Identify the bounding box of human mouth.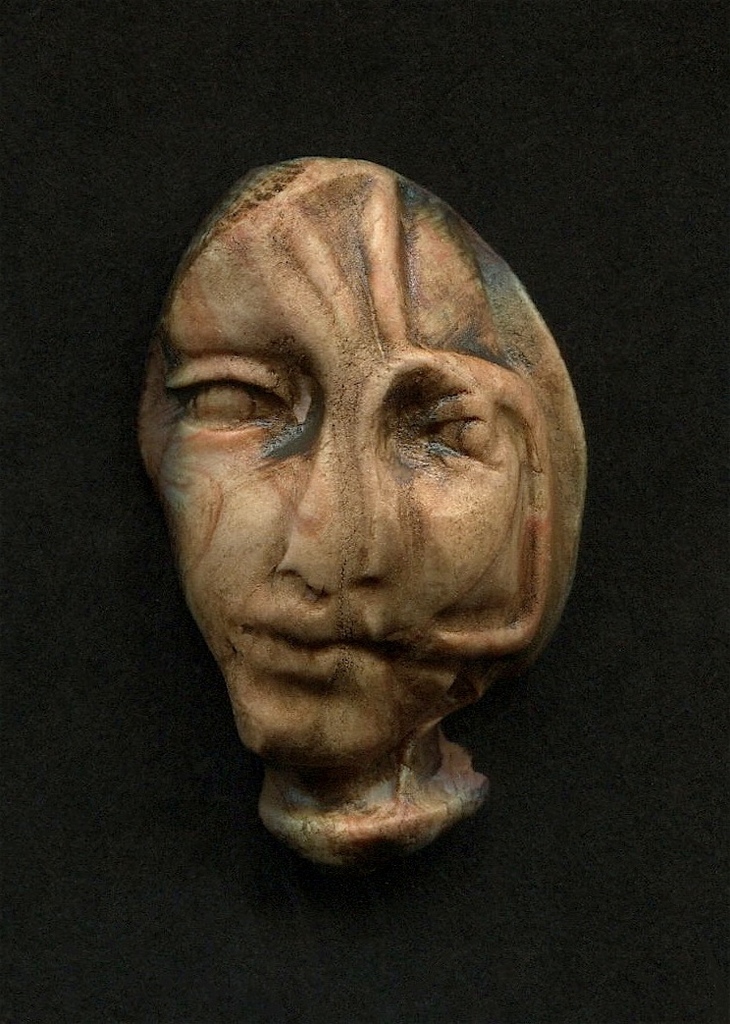
(232,606,373,667).
